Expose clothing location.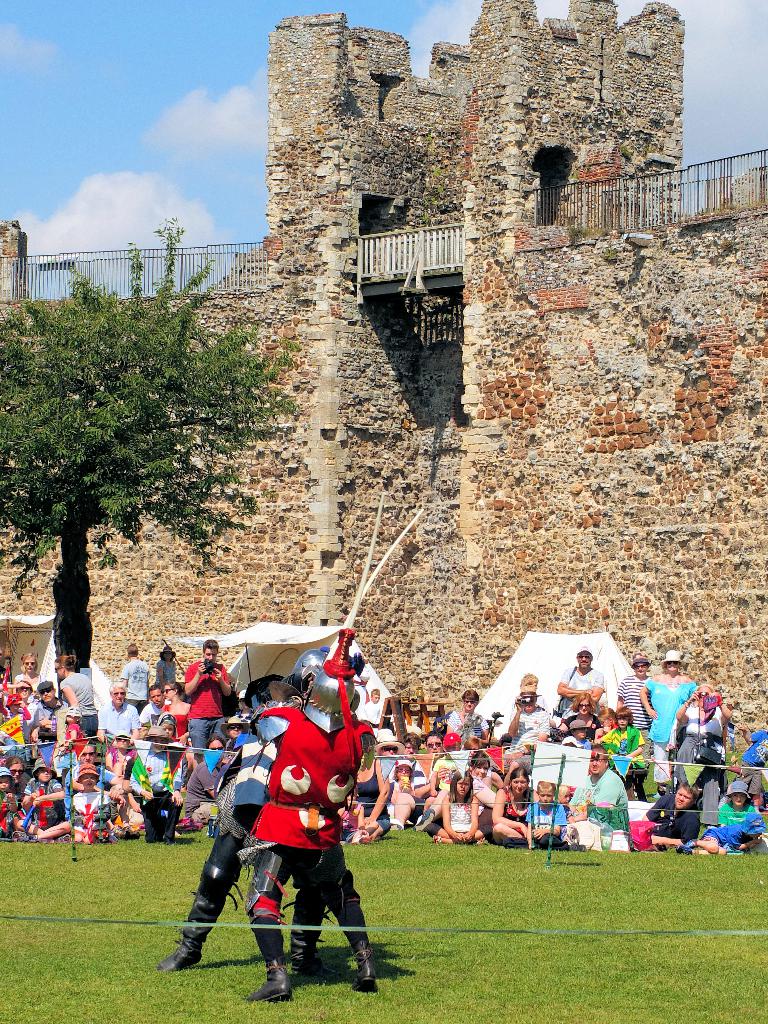
Exposed at box(184, 655, 225, 751).
